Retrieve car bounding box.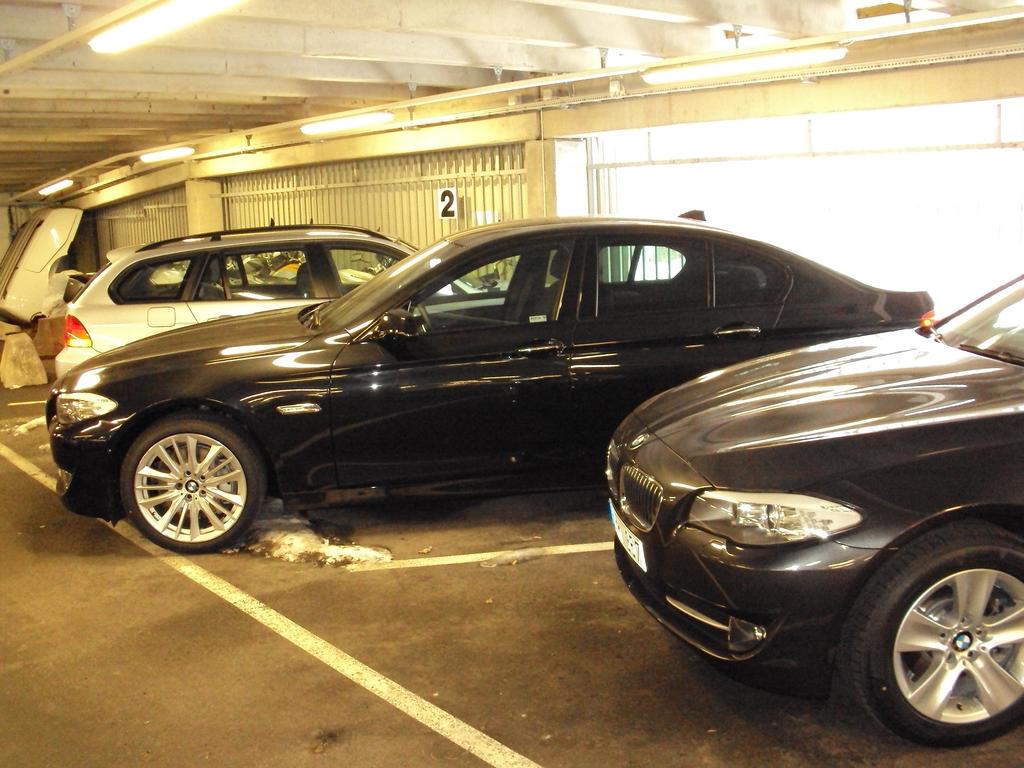
Bounding box: <bbox>50, 220, 513, 381</bbox>.
